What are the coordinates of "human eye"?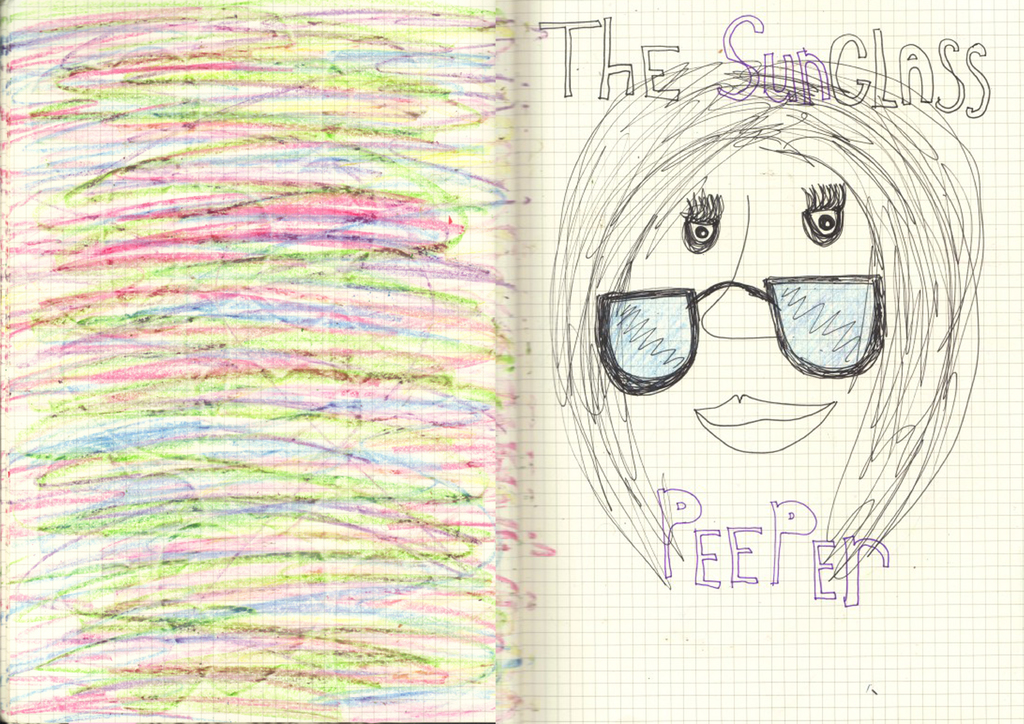
bbox(799, 181, 846, 248).
